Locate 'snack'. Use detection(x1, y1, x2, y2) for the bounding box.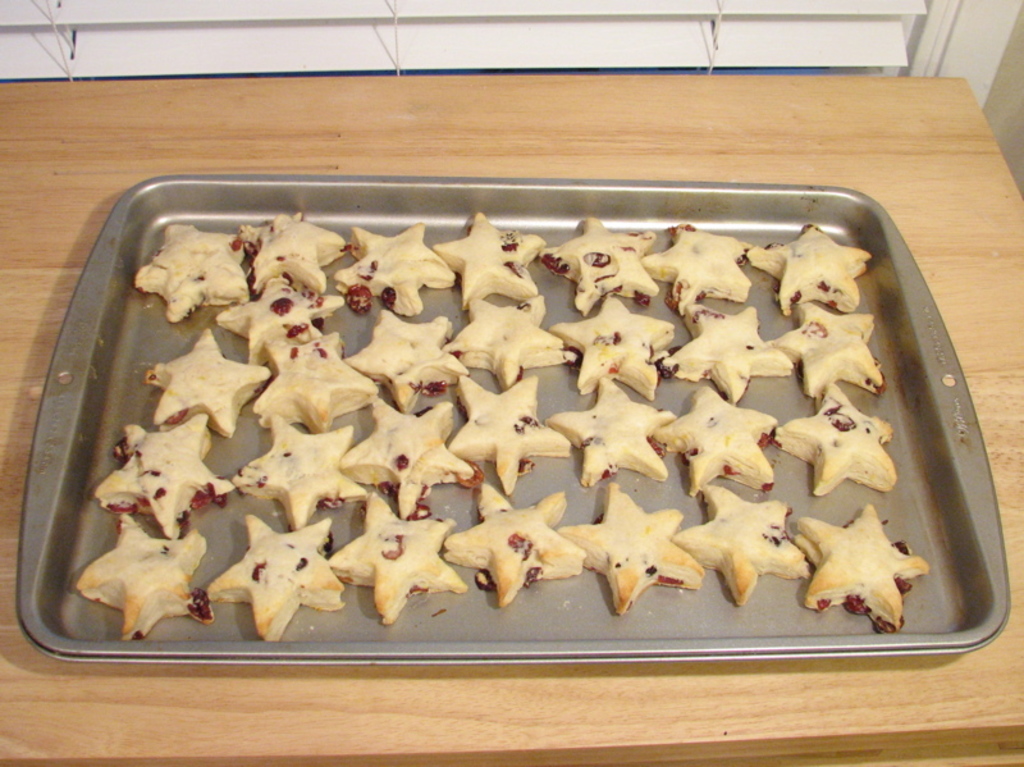
detection(219, 279, 342, 359).
